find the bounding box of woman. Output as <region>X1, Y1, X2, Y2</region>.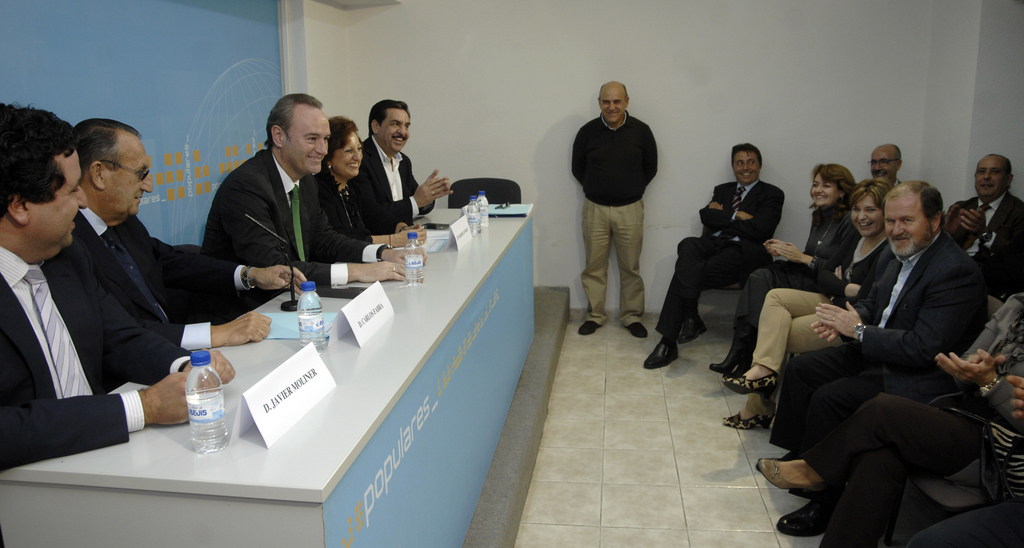
<region>319, 115, 422, 247</region>.
